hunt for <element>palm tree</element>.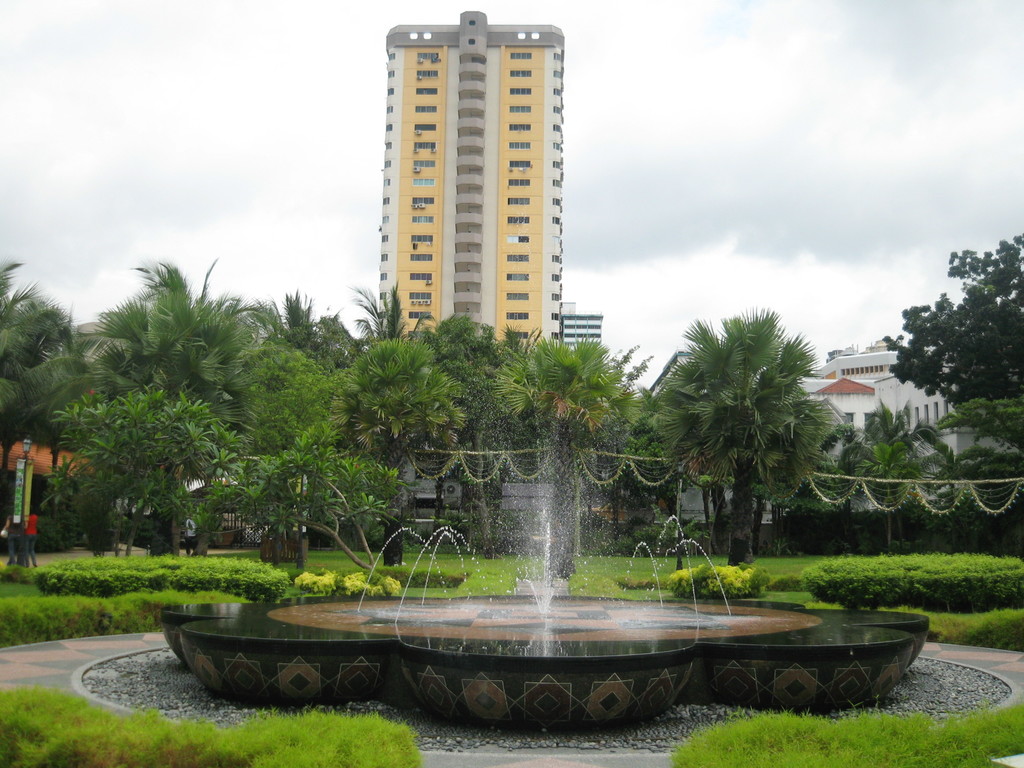
Hunted down at left=531, top=351, right=626, bottom=442.
